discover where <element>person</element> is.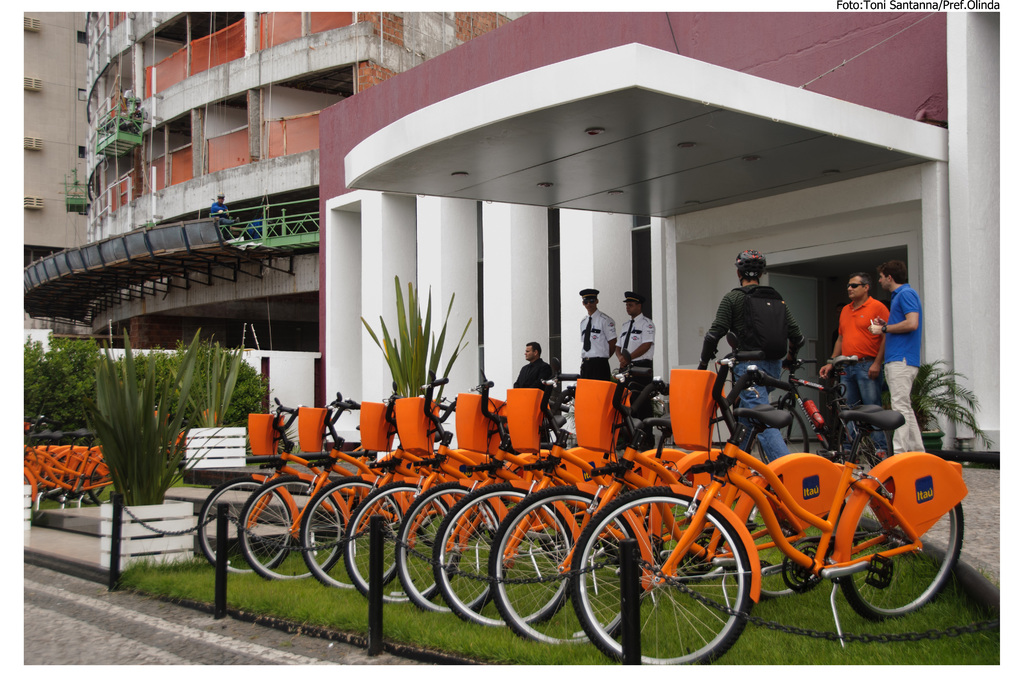
Discovered at 697, 249, 806, 463.
